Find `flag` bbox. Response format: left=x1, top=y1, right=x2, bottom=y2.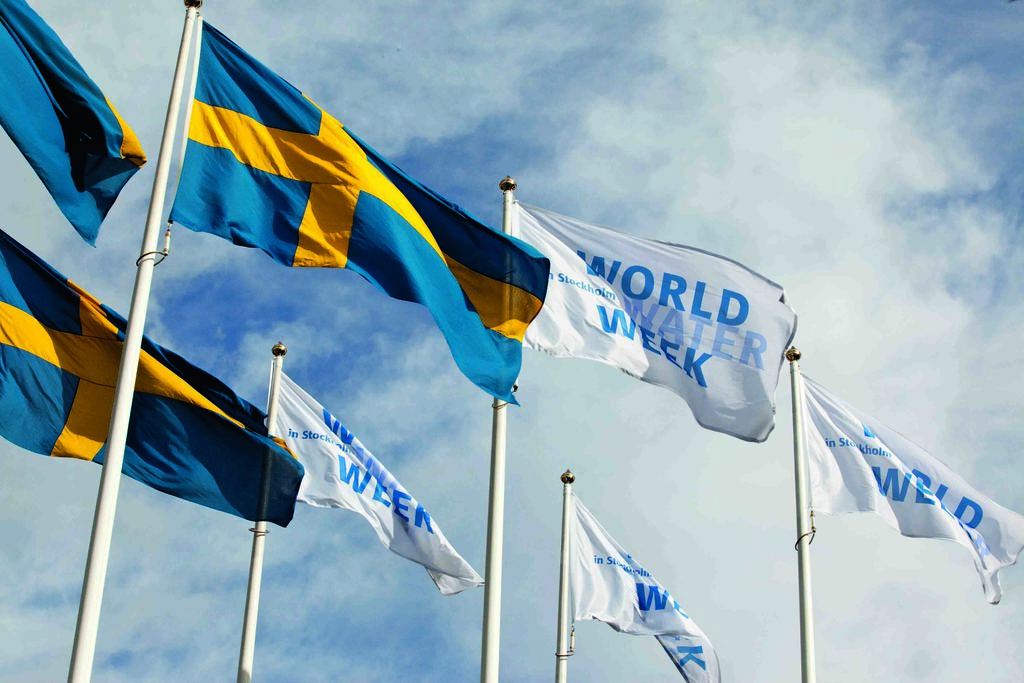
left=506, top=204, right=806, bottom=444.
